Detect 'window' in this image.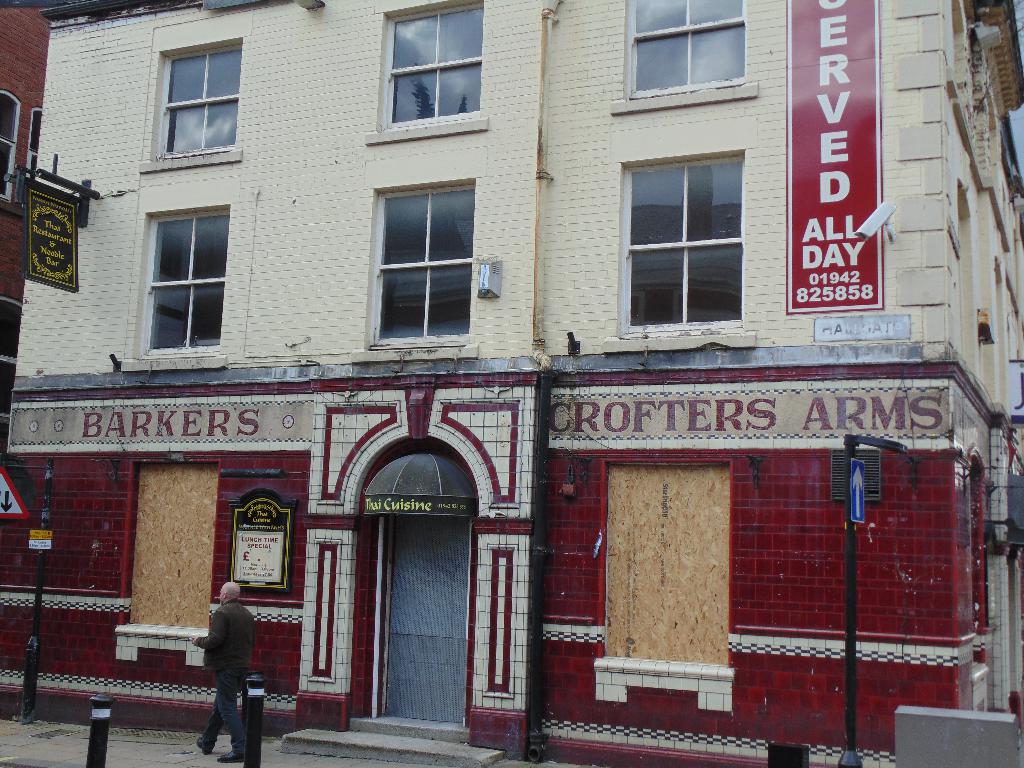
Detection: (616,133,751,334).
